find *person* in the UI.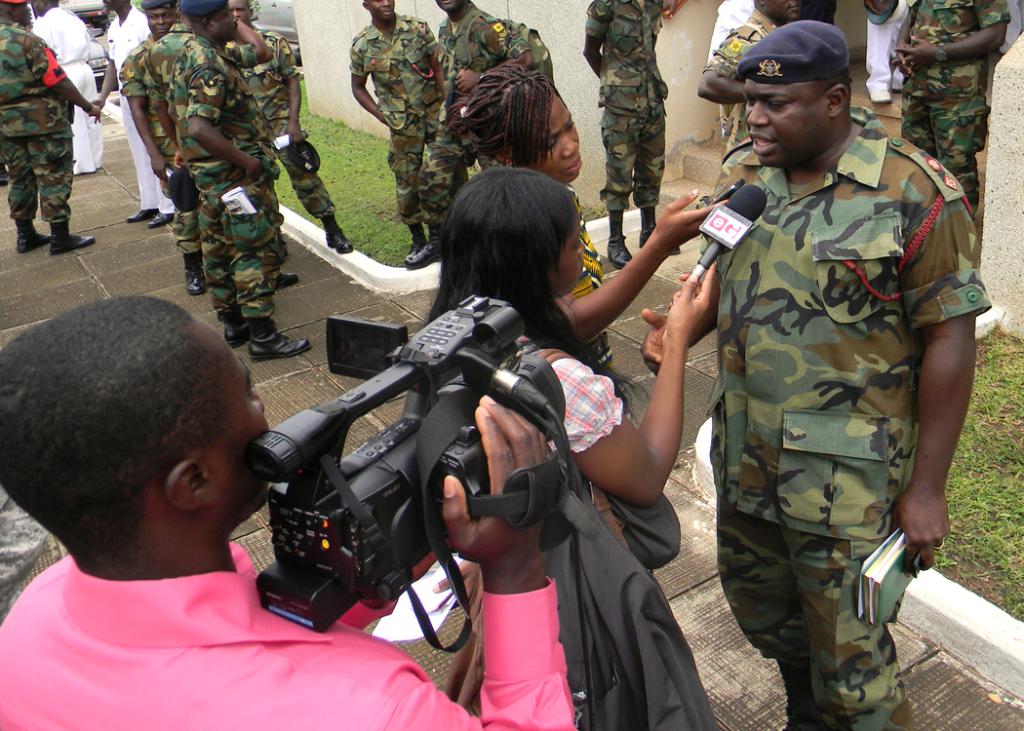
UI element at box=[169, 0, 284, 361].
